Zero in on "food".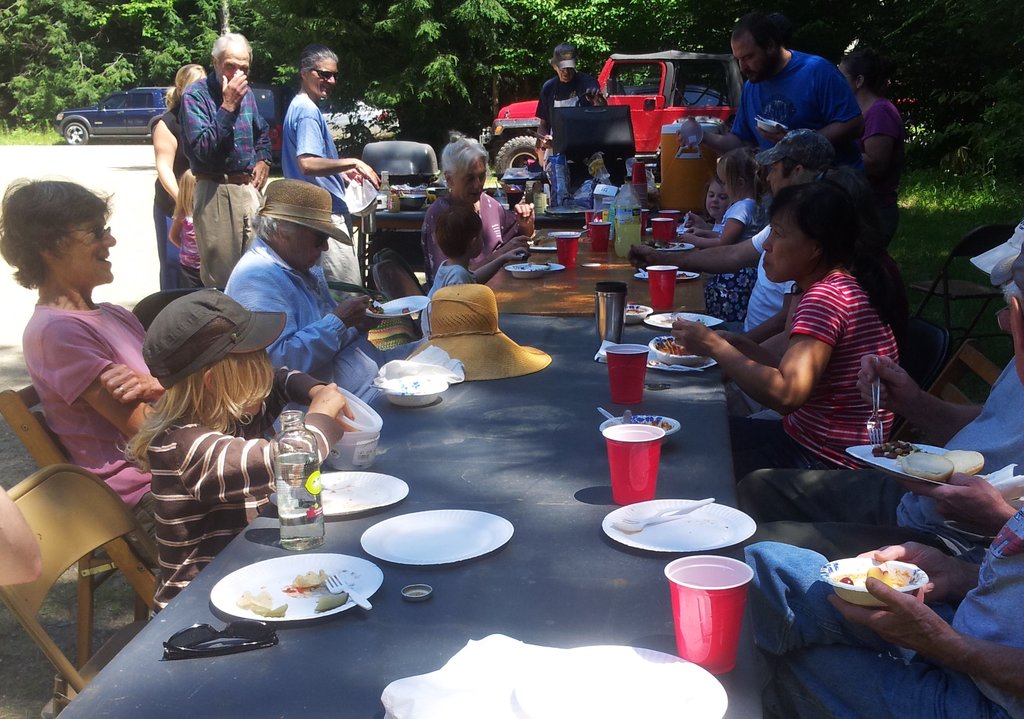
Zeroed in: box(651, 420, 669, 434).
